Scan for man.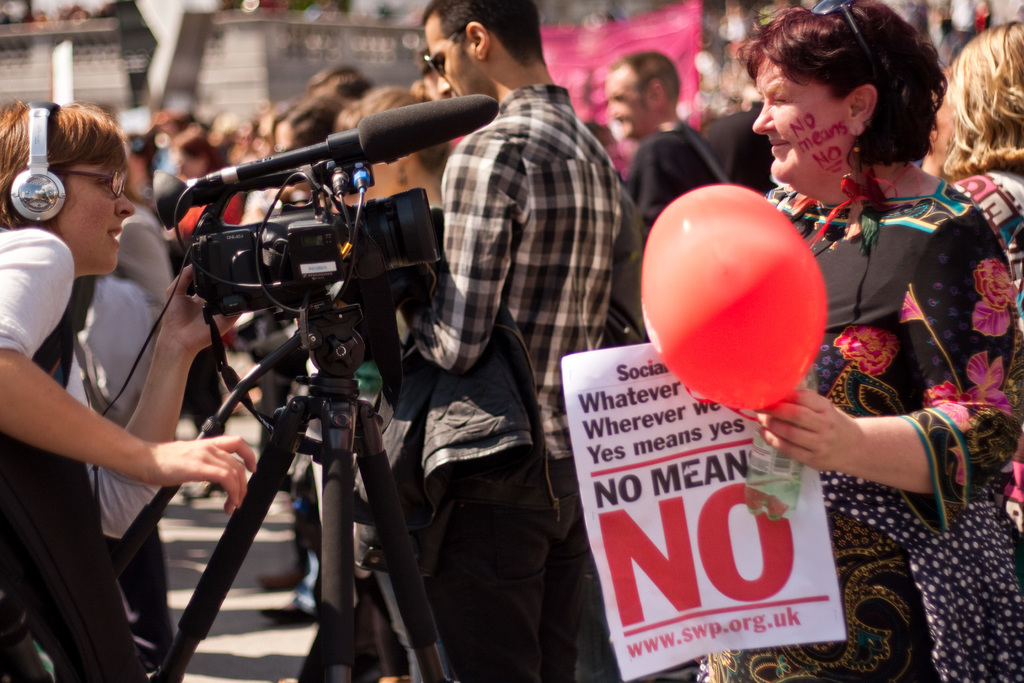
Scan result: <box>388,0,627,682</box>.
